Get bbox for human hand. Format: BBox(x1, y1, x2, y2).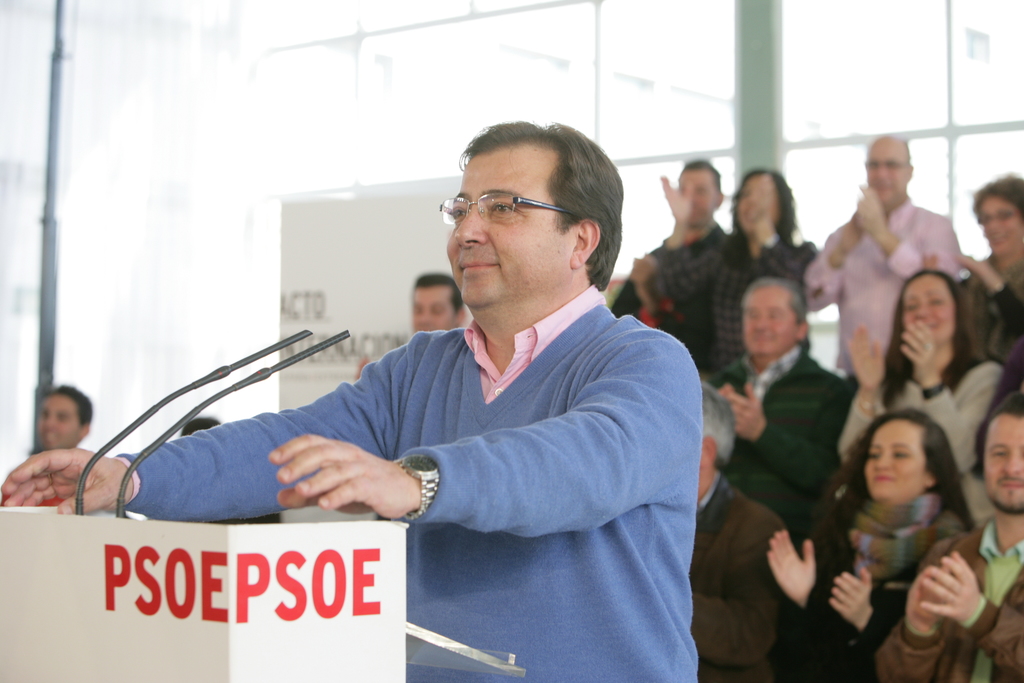
BBox(900, 320, 940, 381).
